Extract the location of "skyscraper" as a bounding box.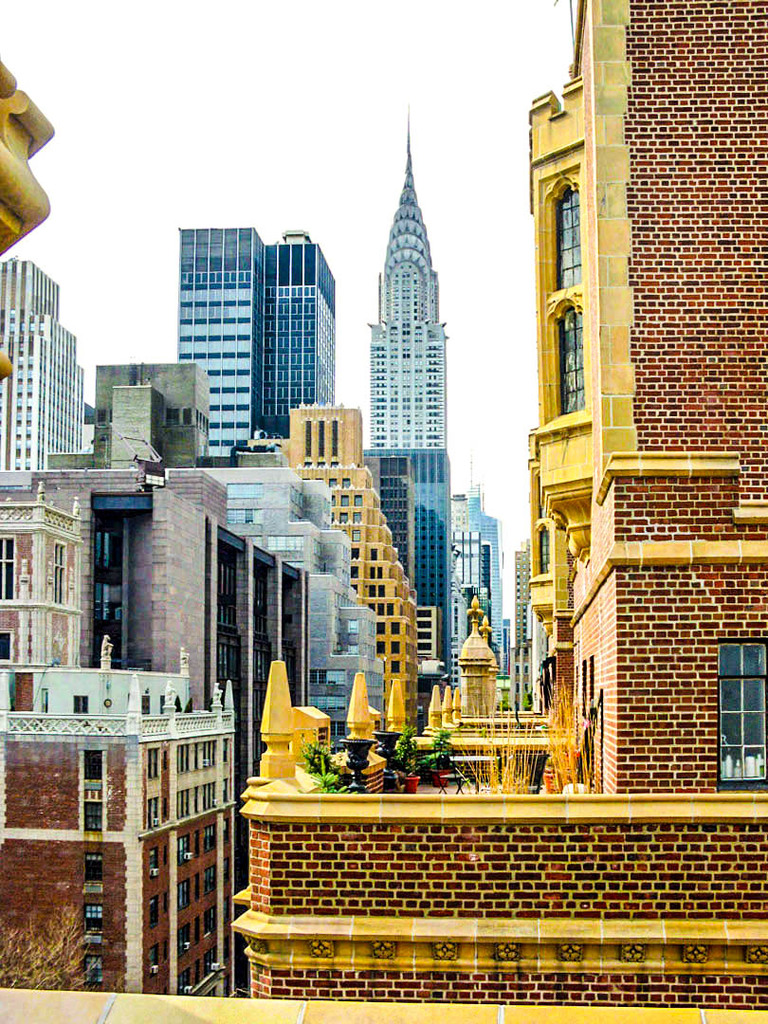
BBox(0, 482, 84, 679).
